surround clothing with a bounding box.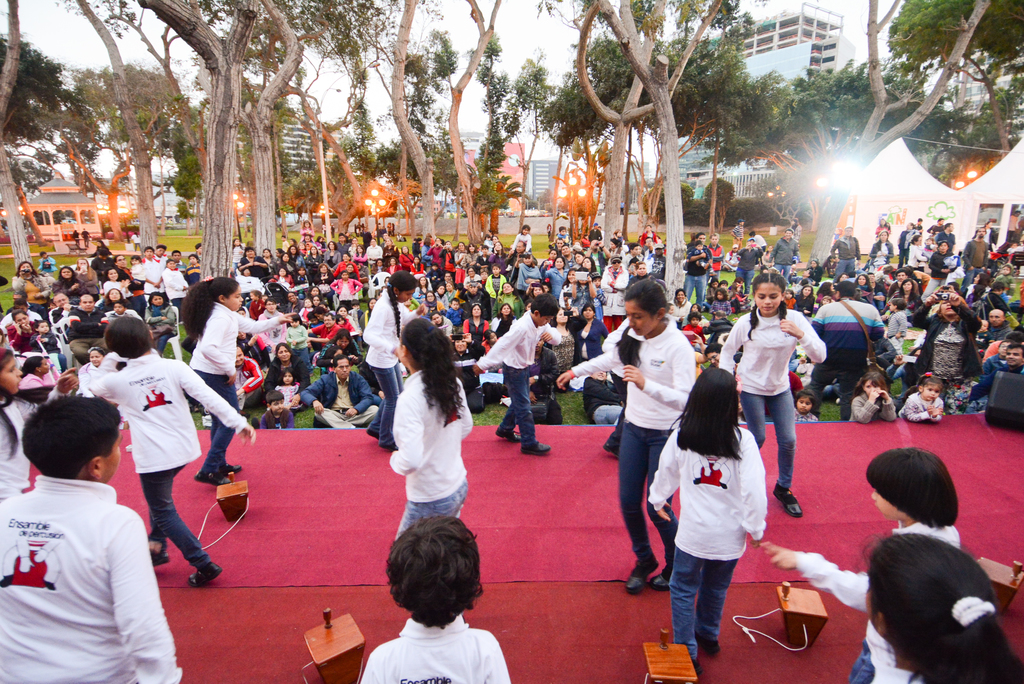
{"x1": 809, "y1": 300, "x2": 897, "y2": 372}.
